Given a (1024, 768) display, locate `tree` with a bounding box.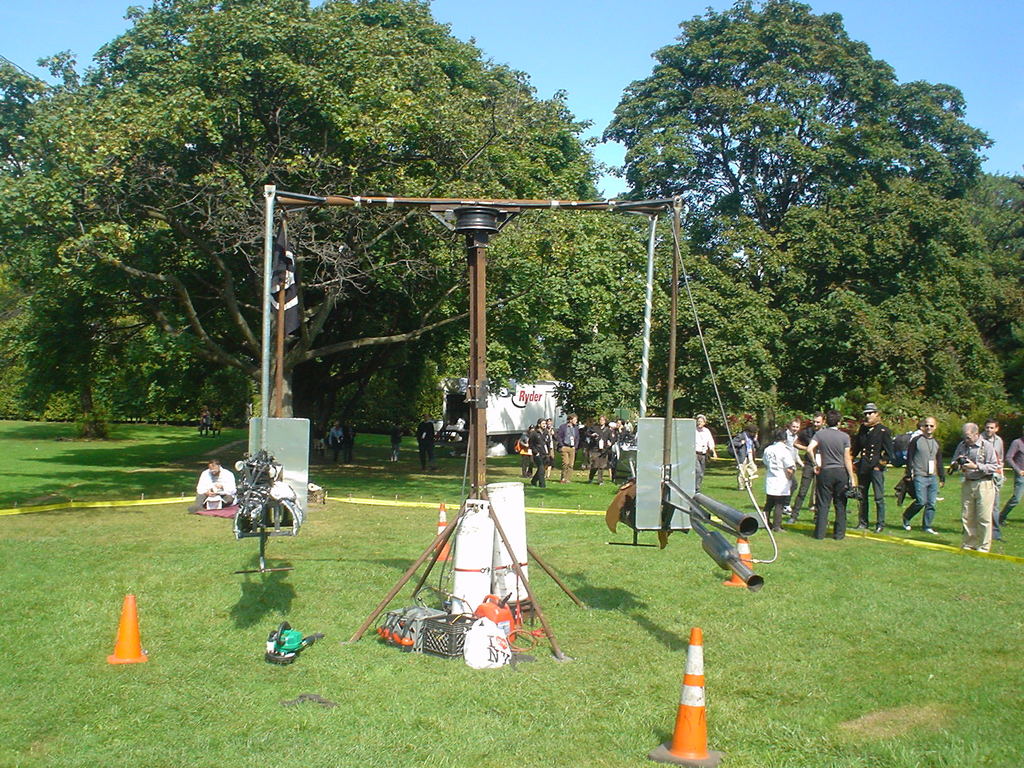
Located: 554:223:784:419.
